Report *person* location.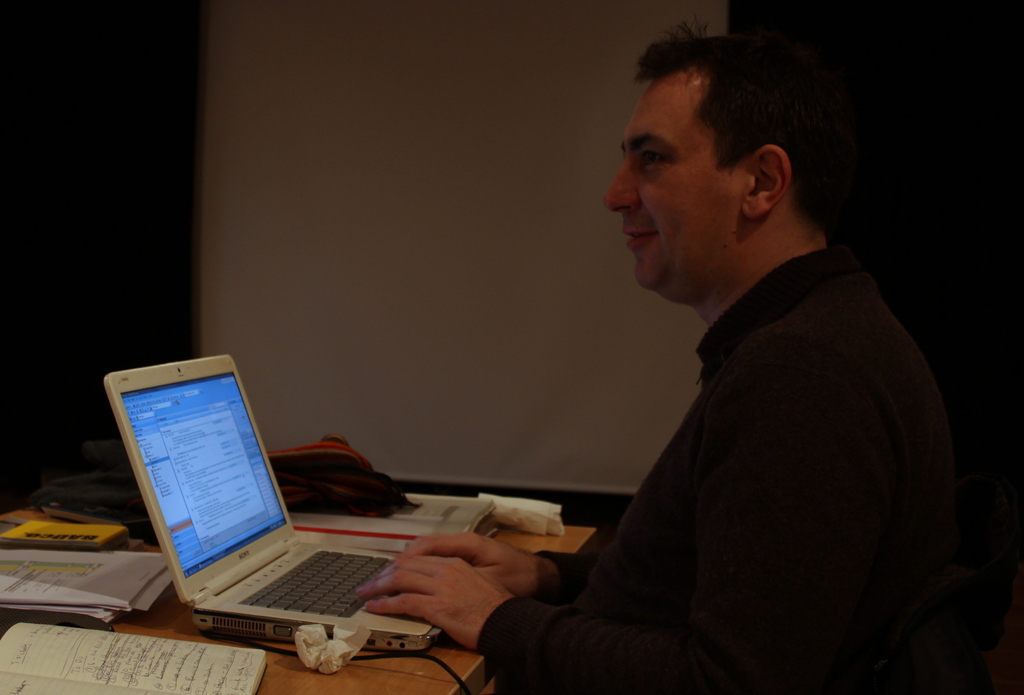
Report: rect(352, 20, 954, 694).
